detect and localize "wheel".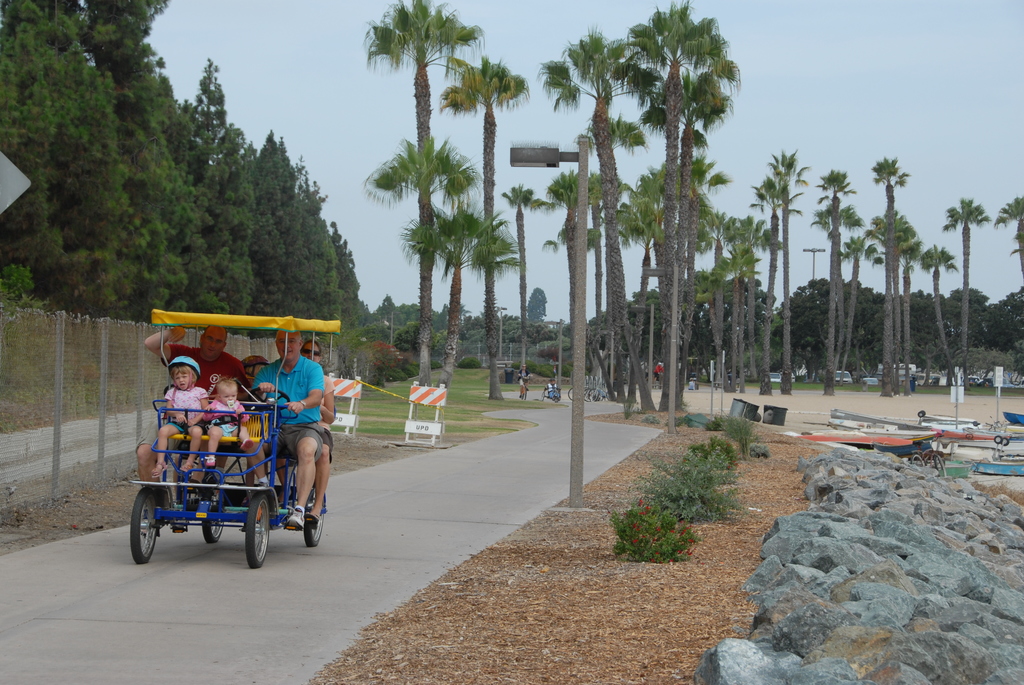
Localized at (x1=129, y1=487, x2=159, y2=564).
